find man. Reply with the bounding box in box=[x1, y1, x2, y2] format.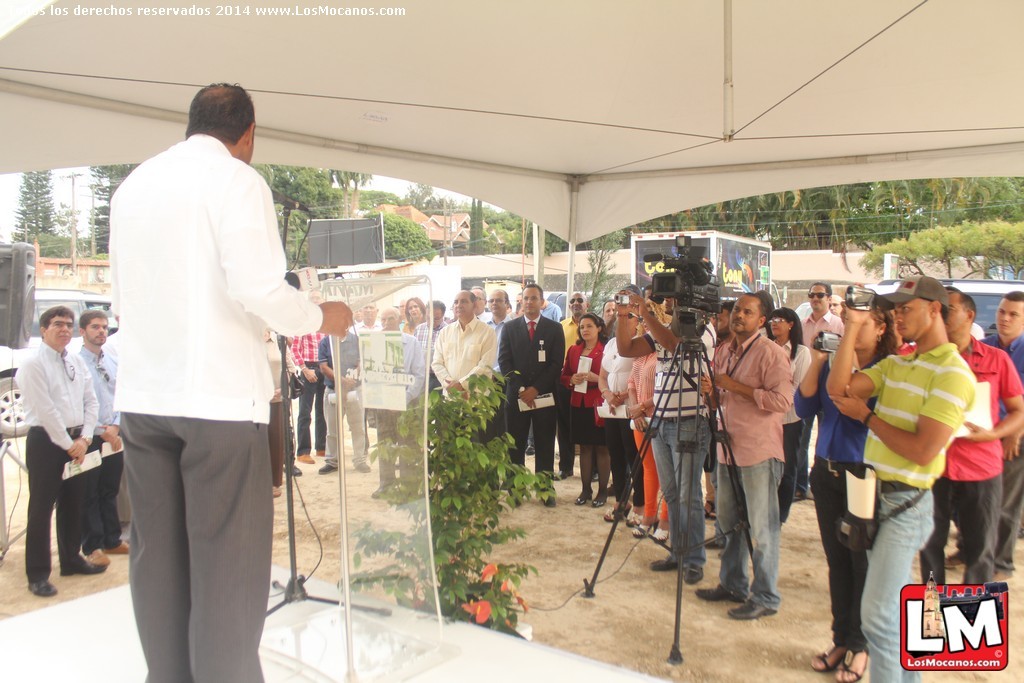
box=[493, 284, 560, 504].
